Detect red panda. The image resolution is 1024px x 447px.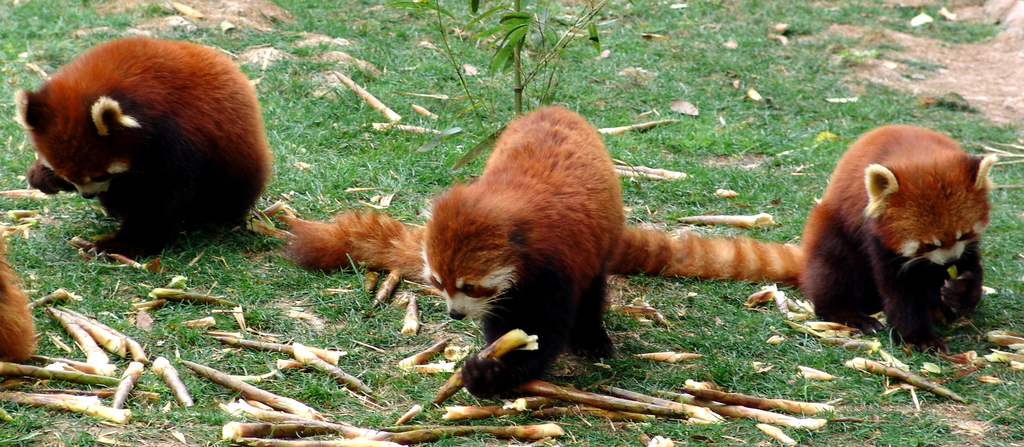
bbox=(271, 106, 625, 398).
